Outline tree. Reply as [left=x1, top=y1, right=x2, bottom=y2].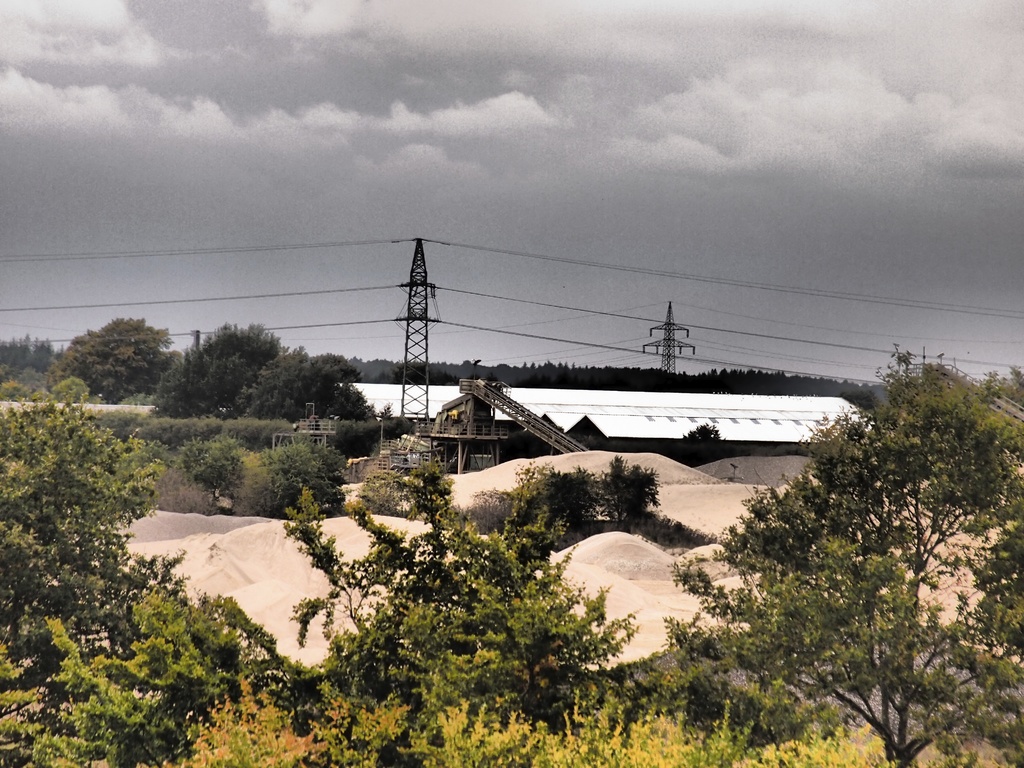
[left=723, top=316, right=1007, bottom=717].
